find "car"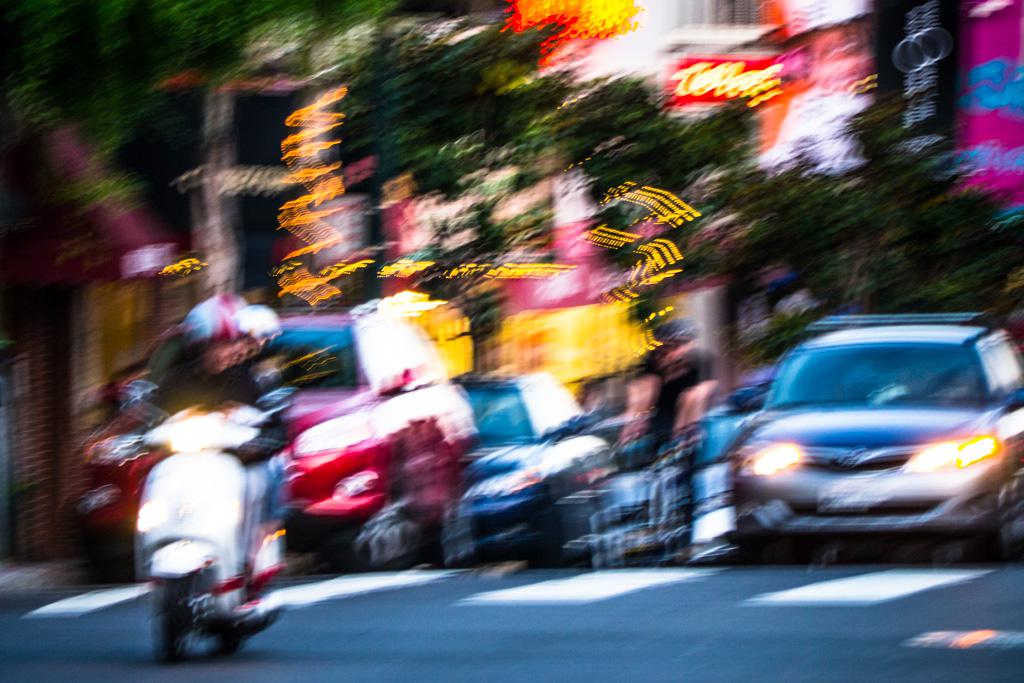
box(70, 301, 476, 579)
